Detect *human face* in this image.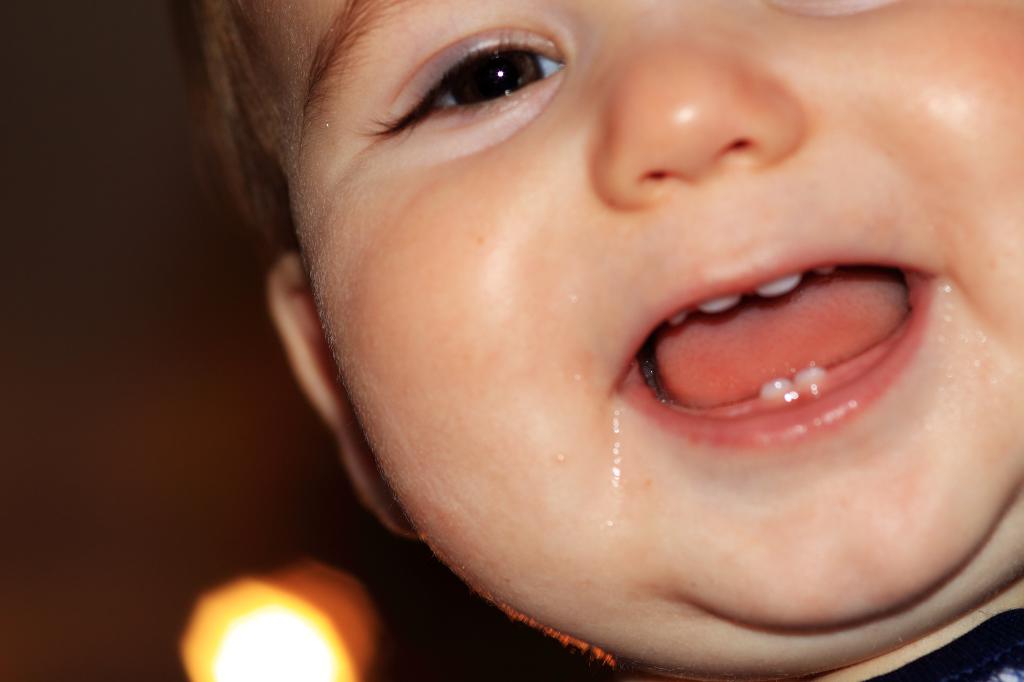
Detection: box(225, 0, 1023, 629).
